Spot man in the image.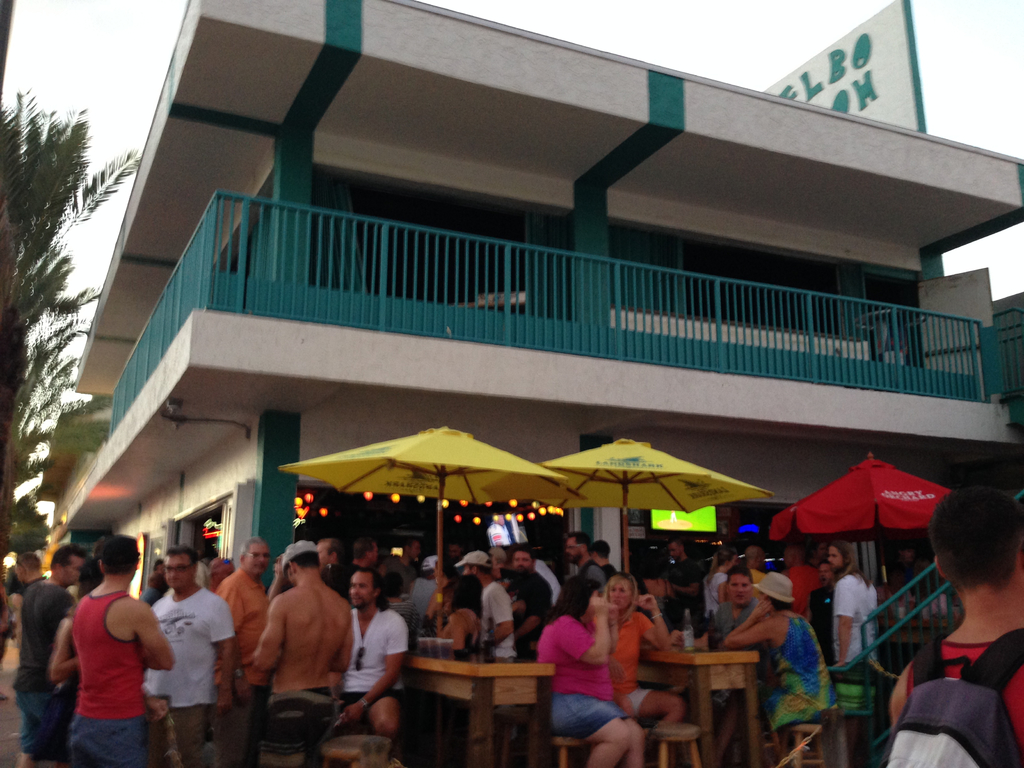
man found at 232, 547, 355, 745.
